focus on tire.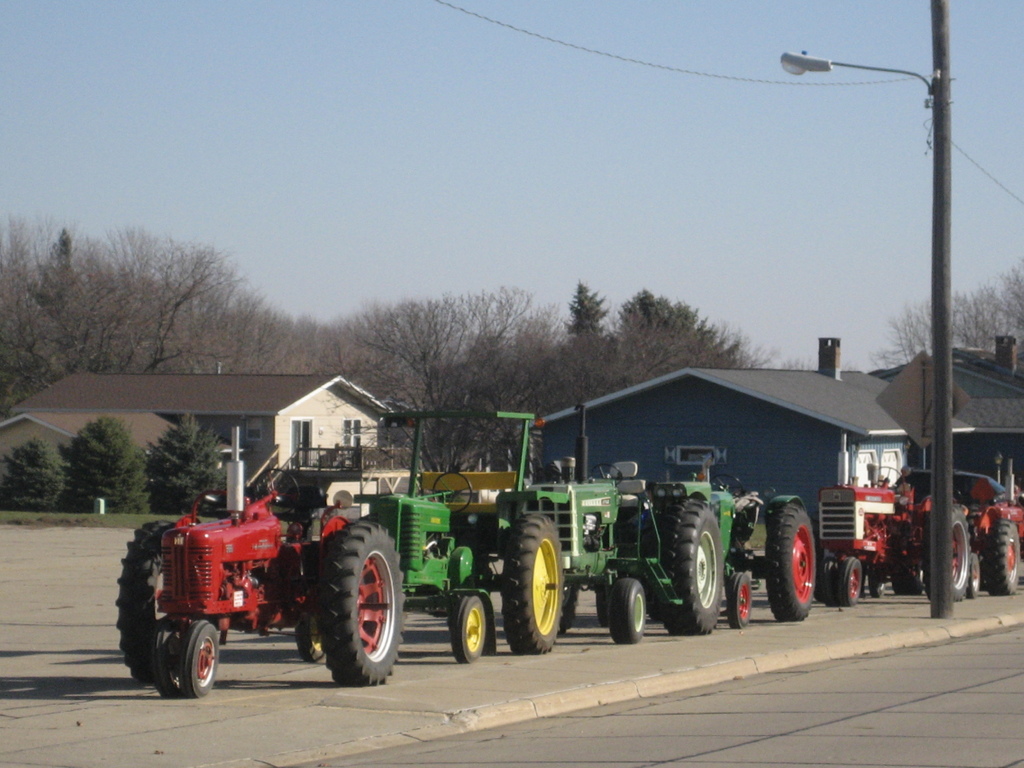
Focused at <bbox>557, 578, 581, 630</bbox>.
